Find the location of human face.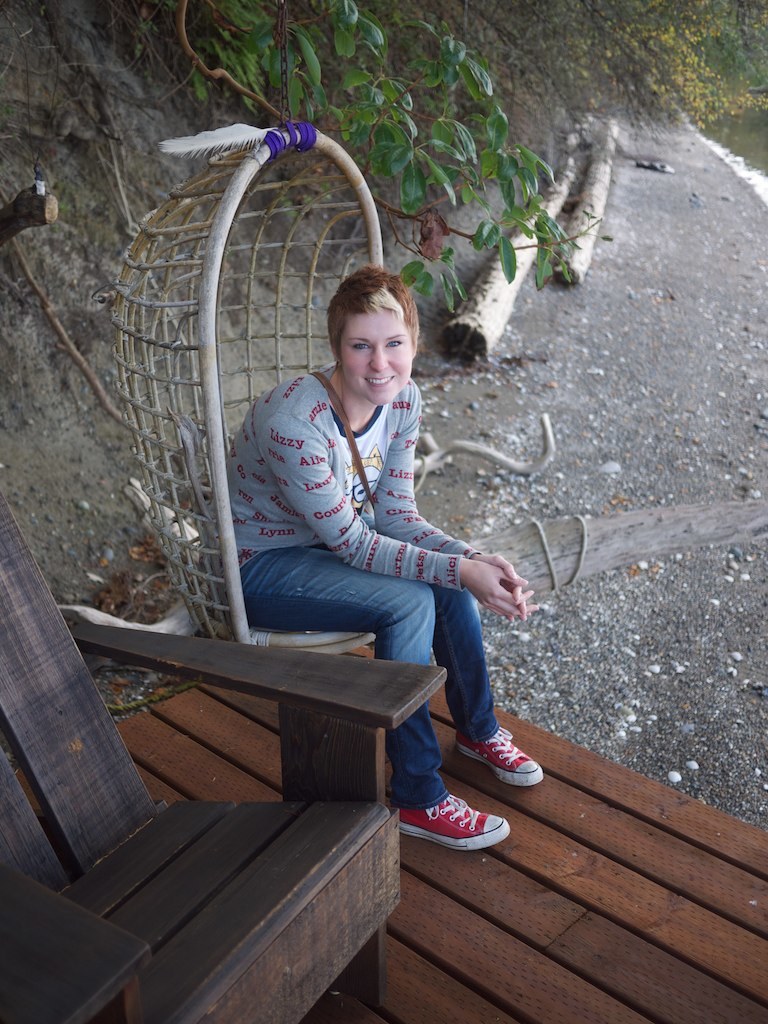
Location: <region>338, 307, 412, 406</region>.
